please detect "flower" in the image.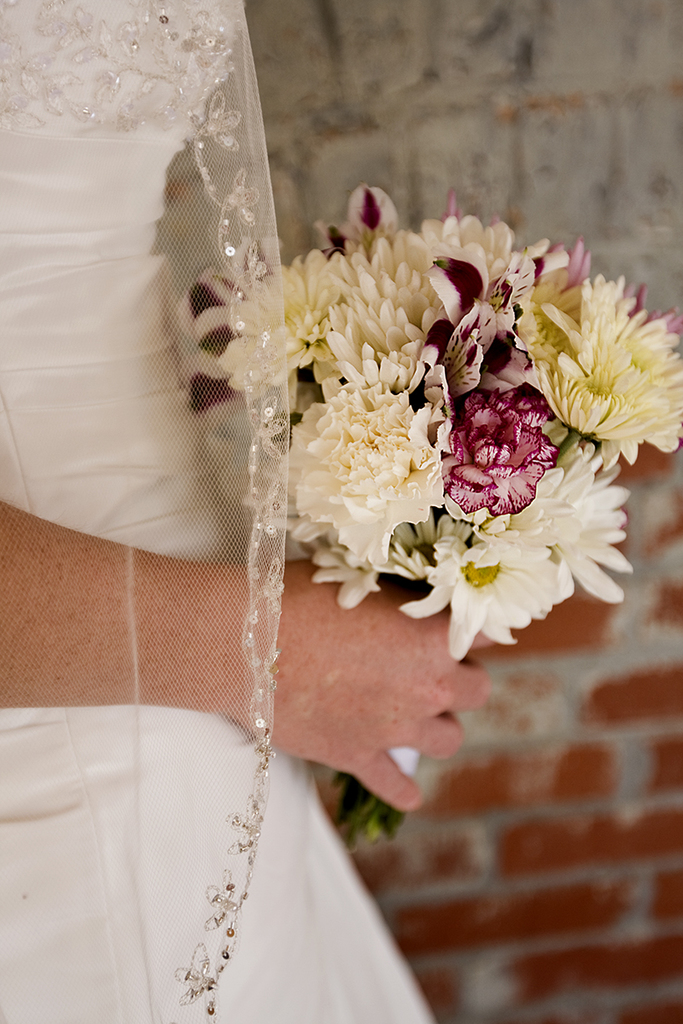
bbox=[441, 360, 566, 514].
